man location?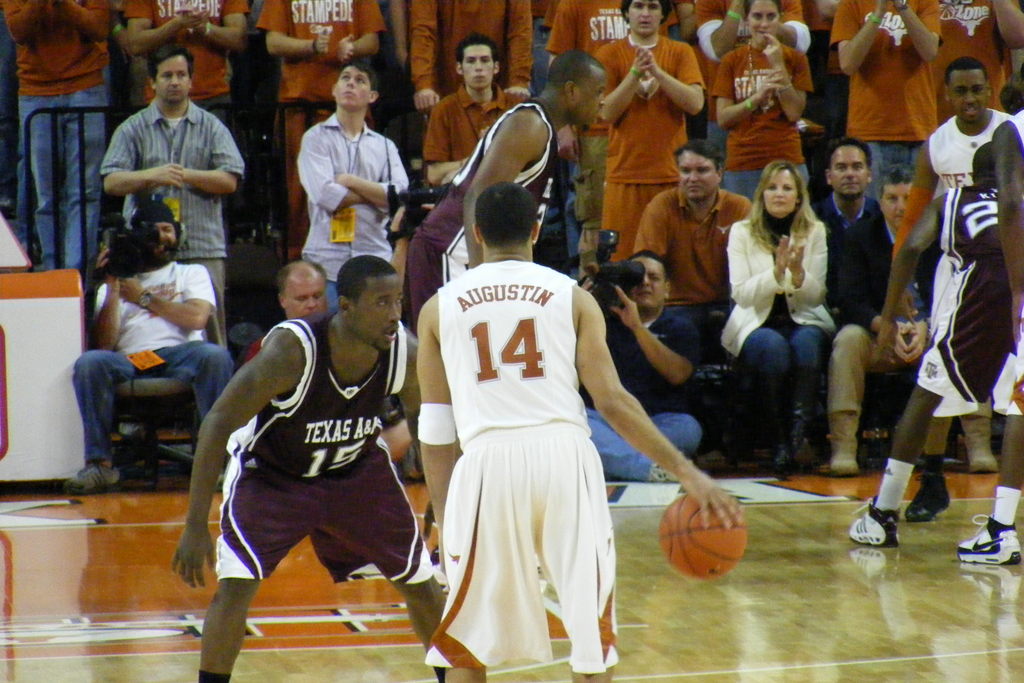
[left=102, top=52, right=243, bottom=359]
